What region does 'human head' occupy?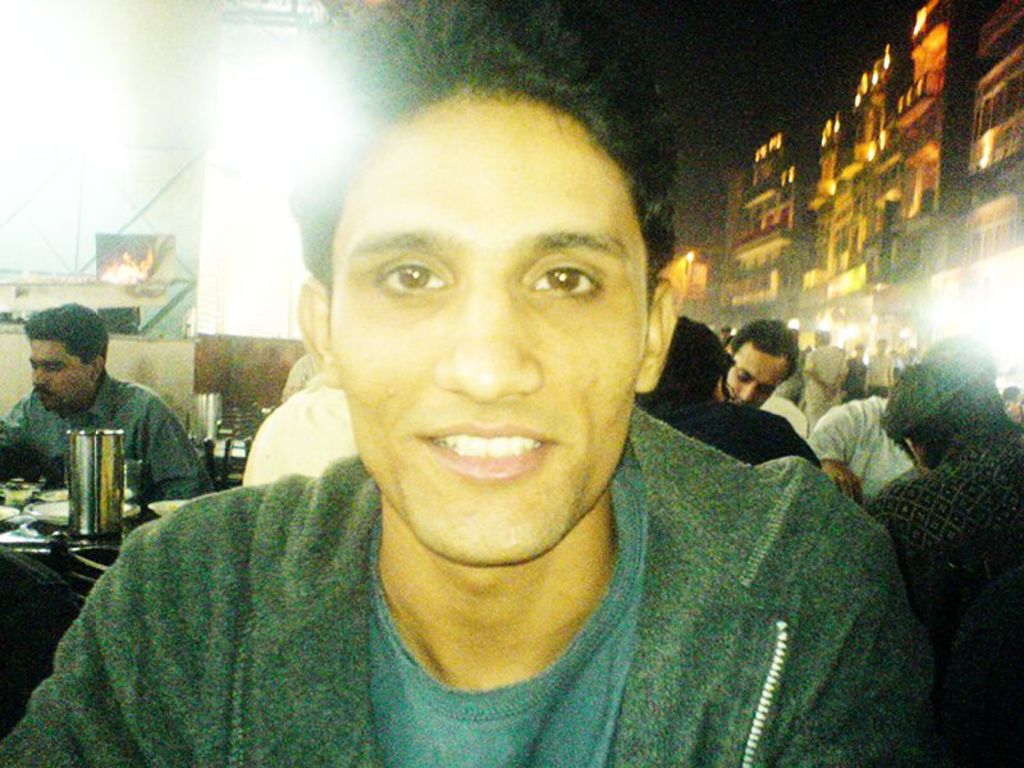
[left=882, top=362, right=1010, bottom=476].
